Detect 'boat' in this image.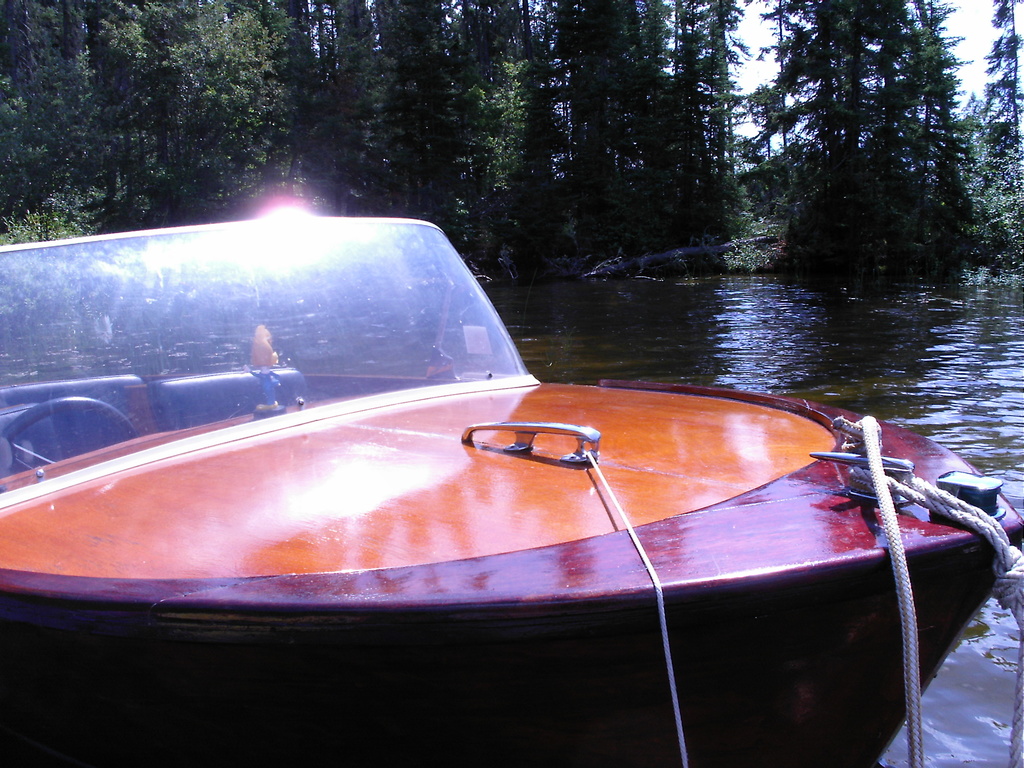
Detection: <box>19,188,1012,719</box>.
